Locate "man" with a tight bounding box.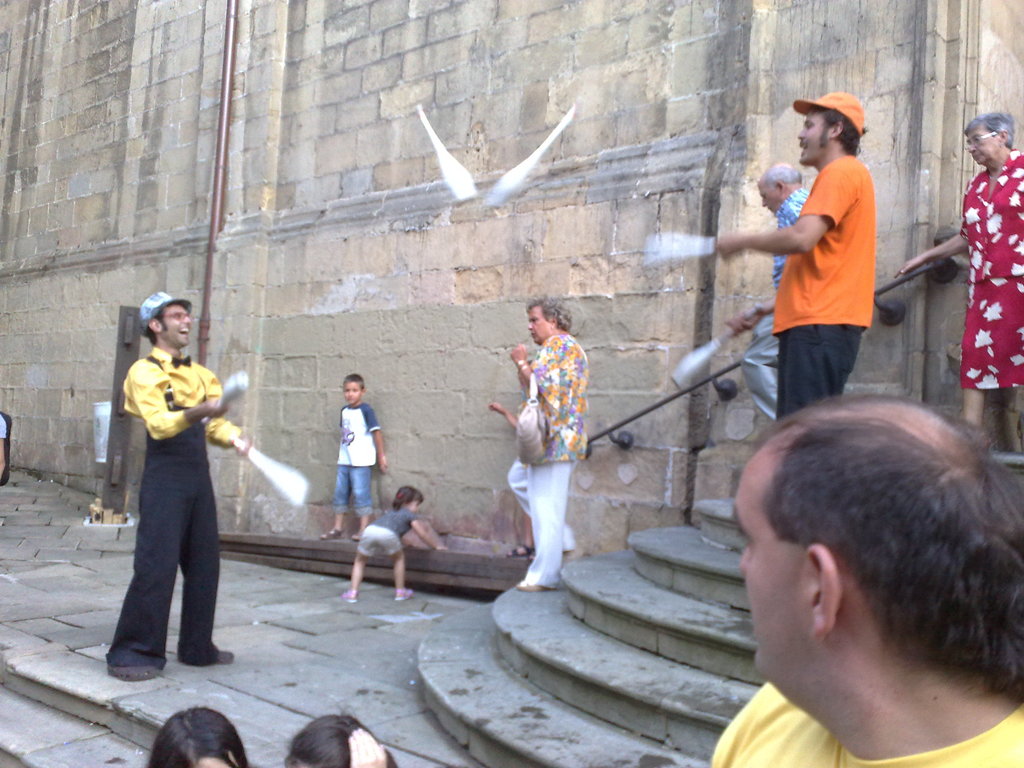
[left=716, top=89, right=878, bottom=425].
